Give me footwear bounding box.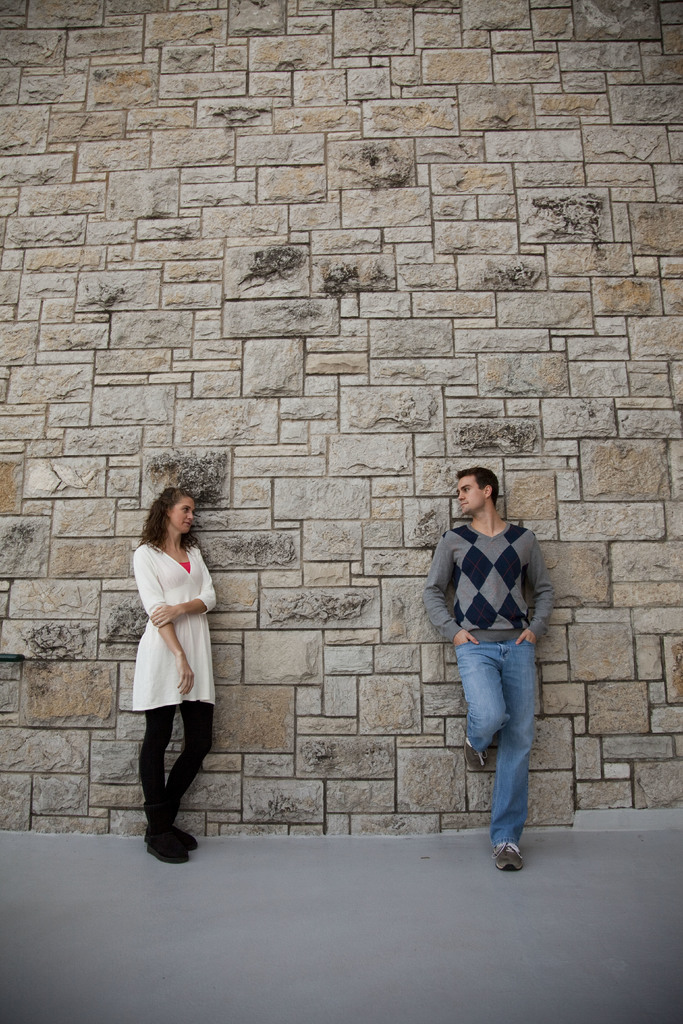
[138, 827, 184, 863].
